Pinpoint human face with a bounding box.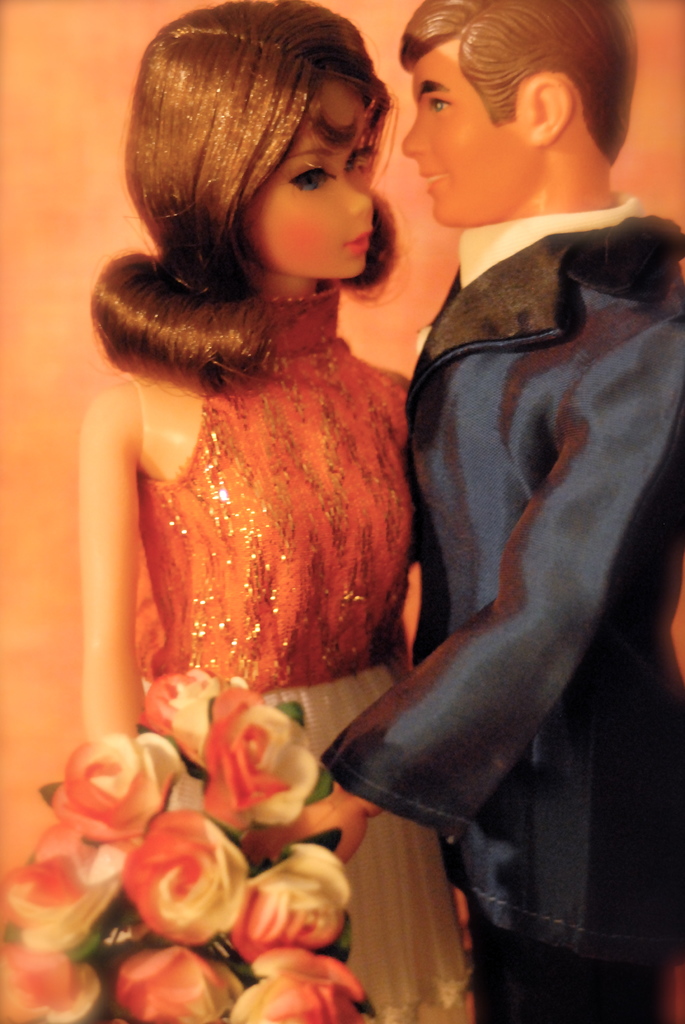
box=[240, 78, 369, 279].
